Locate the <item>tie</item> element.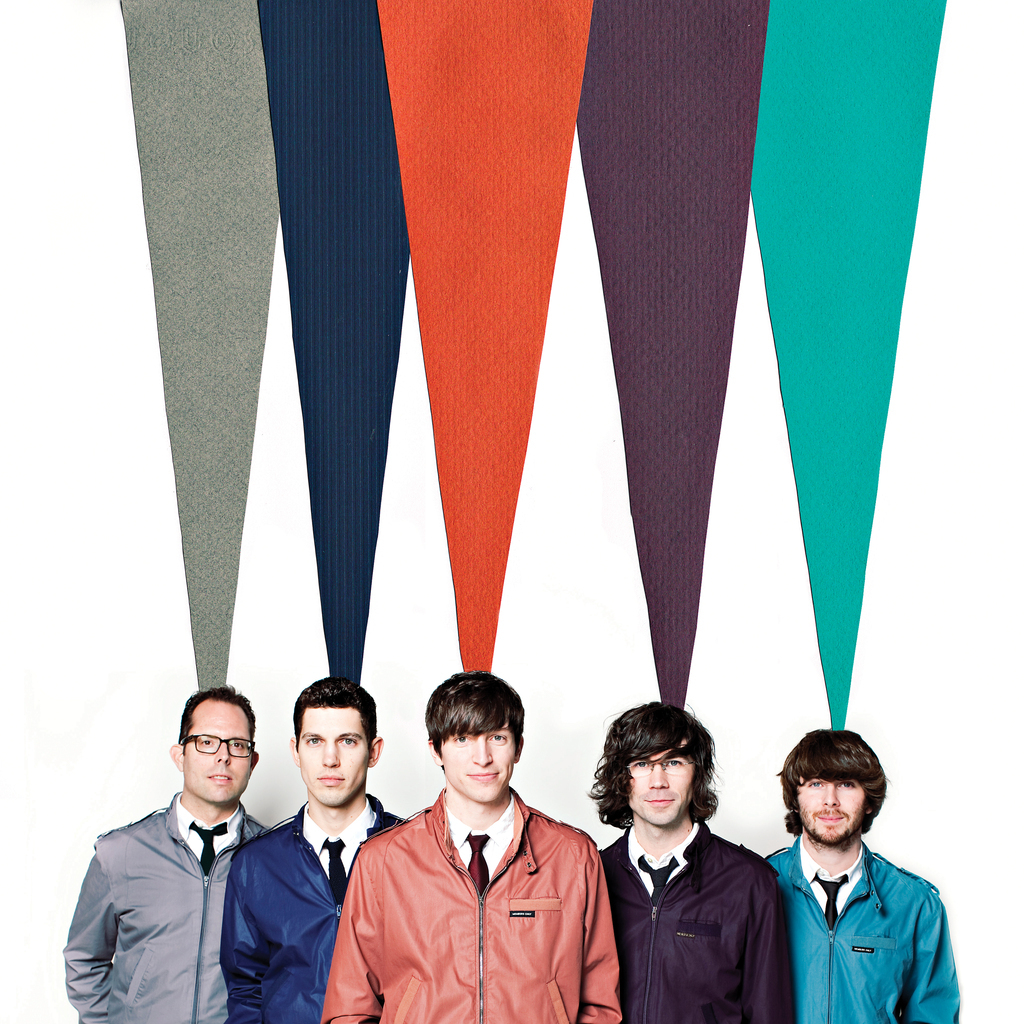
Element bbox: bbox=(192, 822, 226, 874).
